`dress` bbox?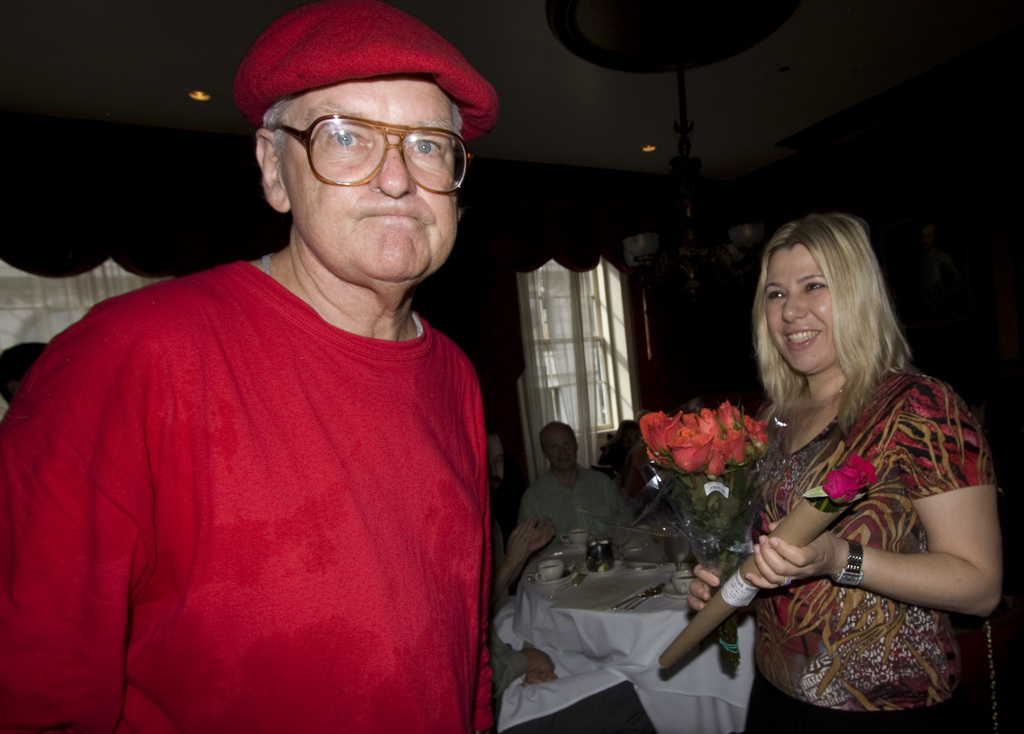
Rect(771, 407, 986, 690)
